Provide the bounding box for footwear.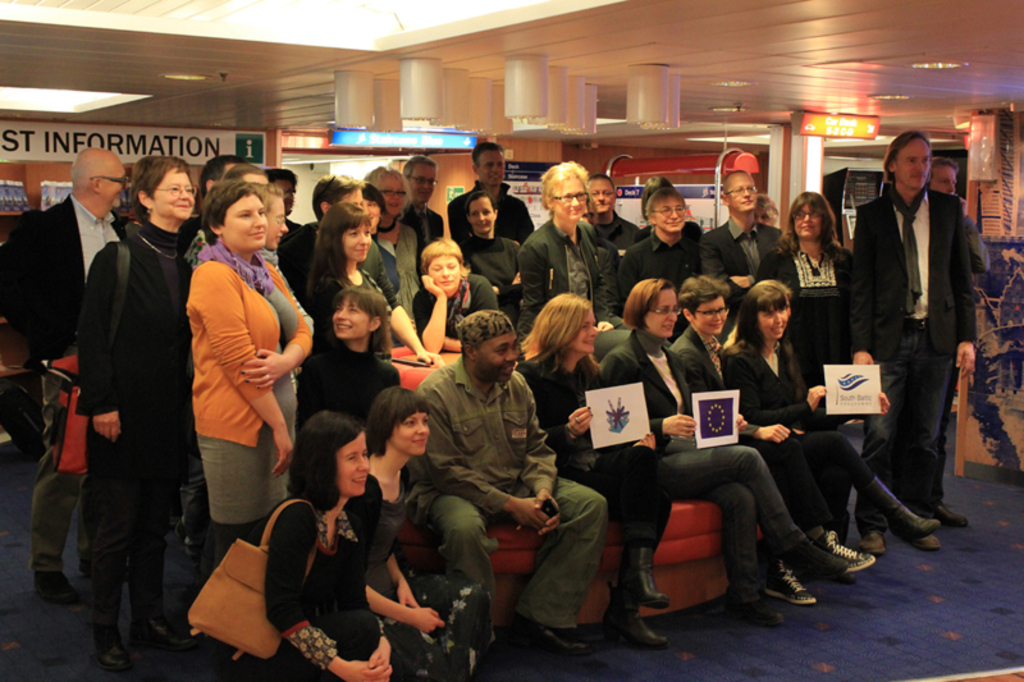
(x1=856, y1=528, x2=881, y2=551).
